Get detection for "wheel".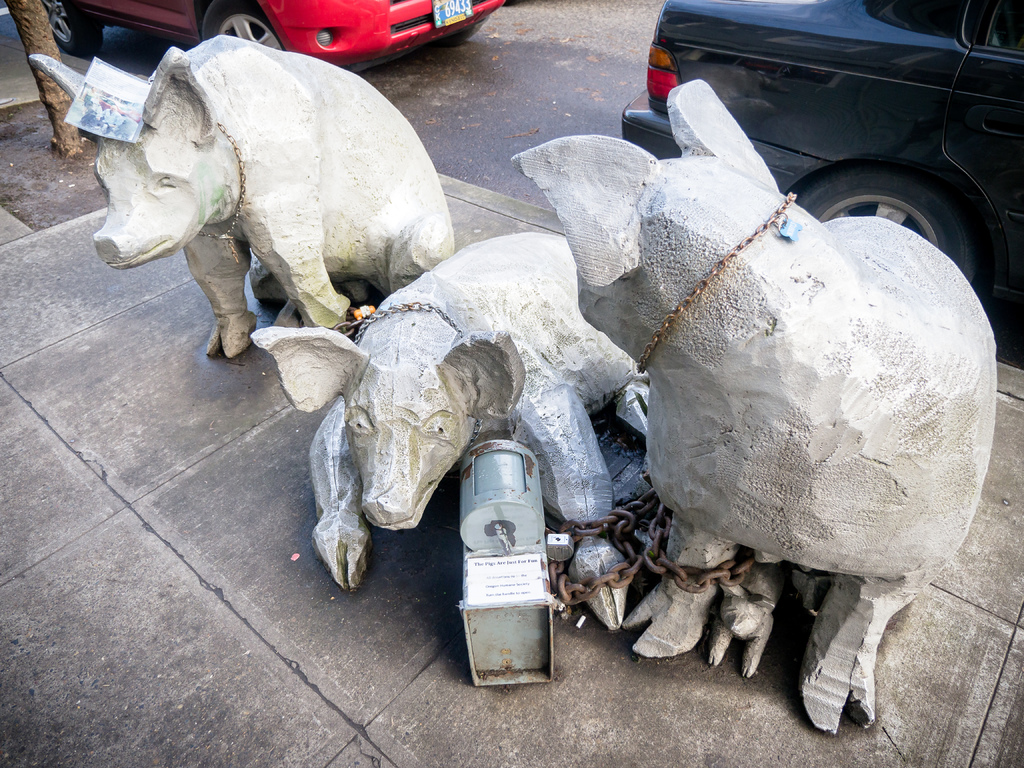
Detection: region(40, 0, 108, 58).
